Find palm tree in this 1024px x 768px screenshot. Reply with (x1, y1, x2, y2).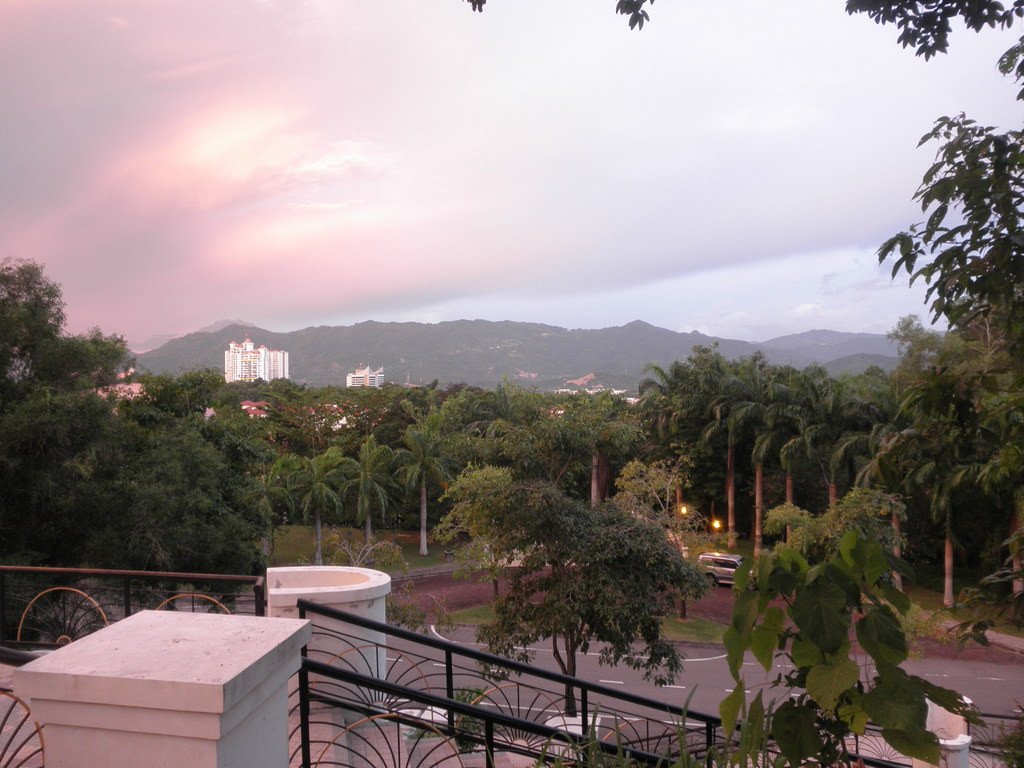
(710, 399, 761, 545).
